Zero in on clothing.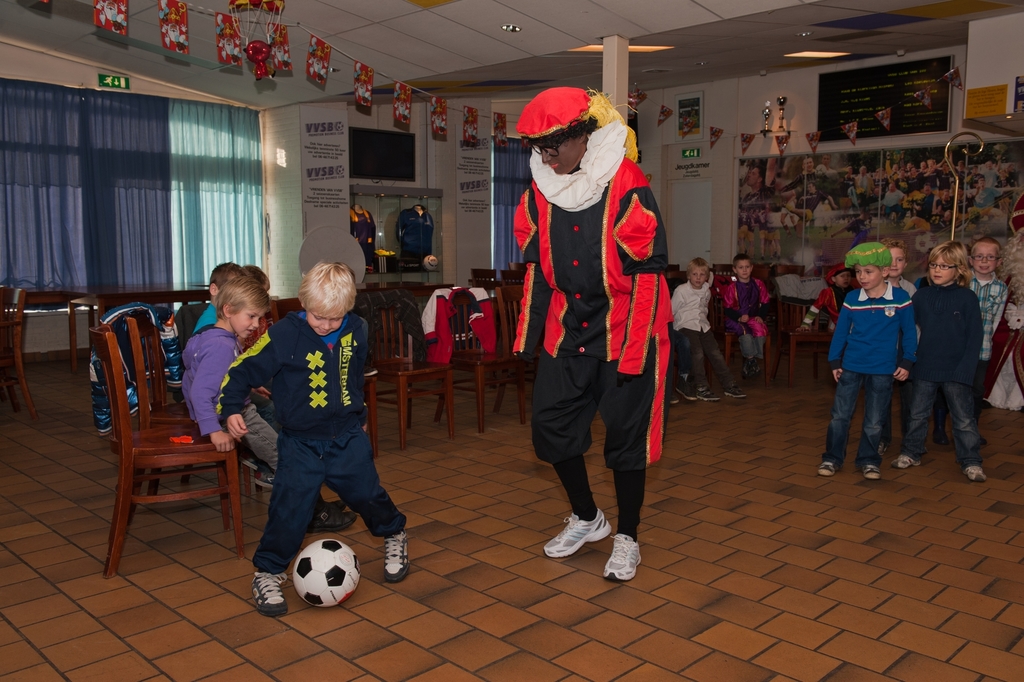
Zeroed in: l=218, t=309, r=406, b=578.
